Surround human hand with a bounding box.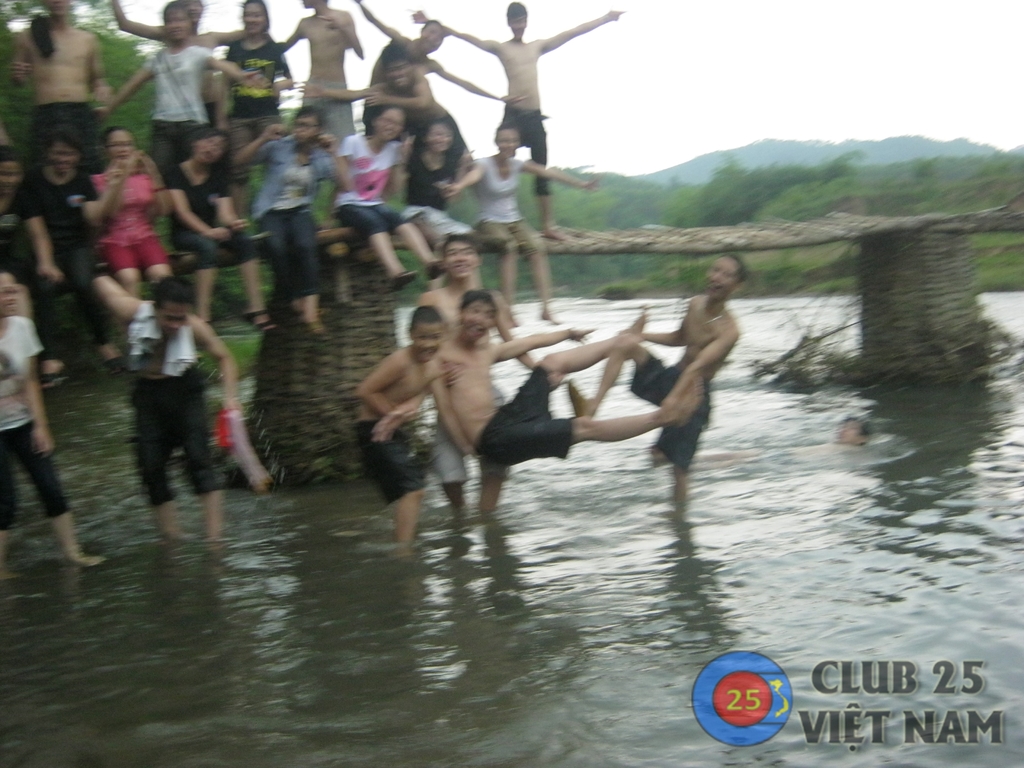
x1=582 y1=176 x2=602 y2=192.
